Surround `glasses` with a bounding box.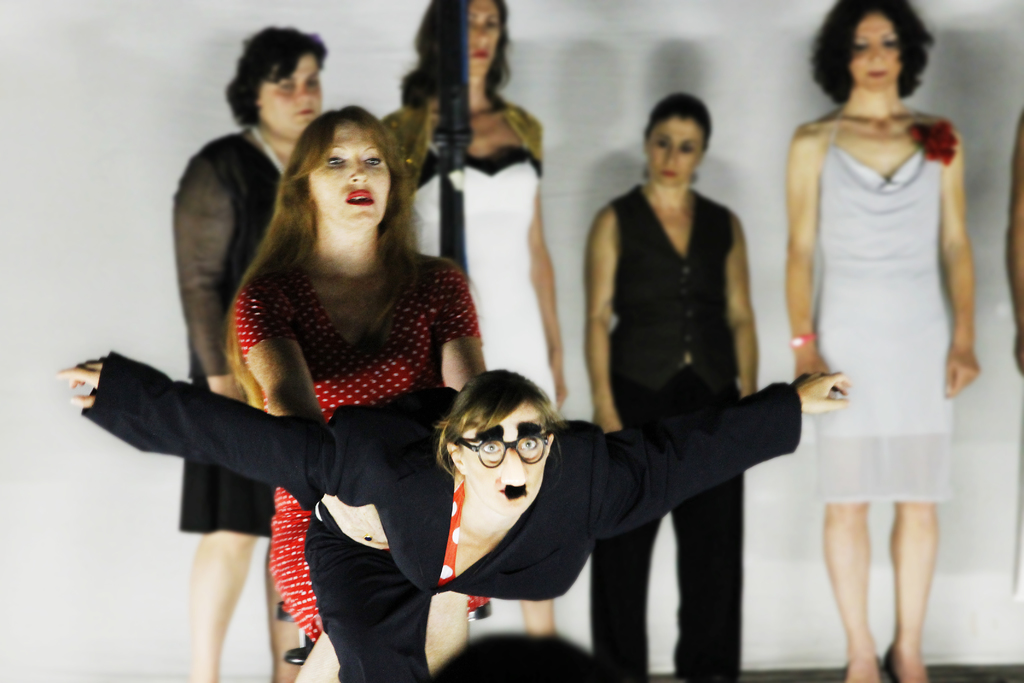
450:425:555:480.
